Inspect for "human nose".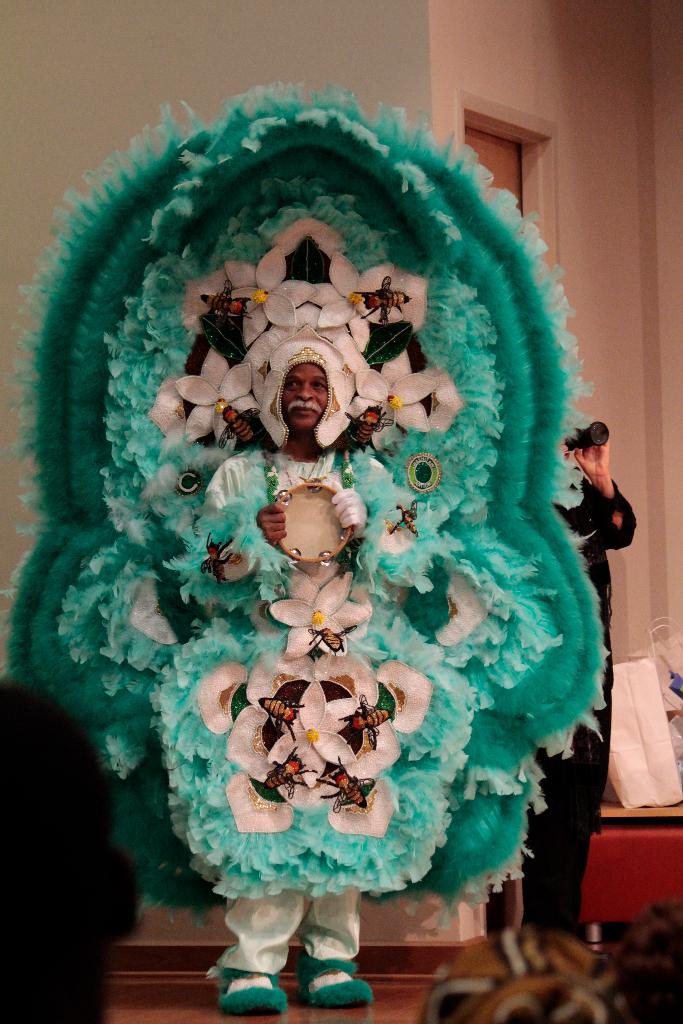
Inspection: locate(295, 379, 312, 398).
